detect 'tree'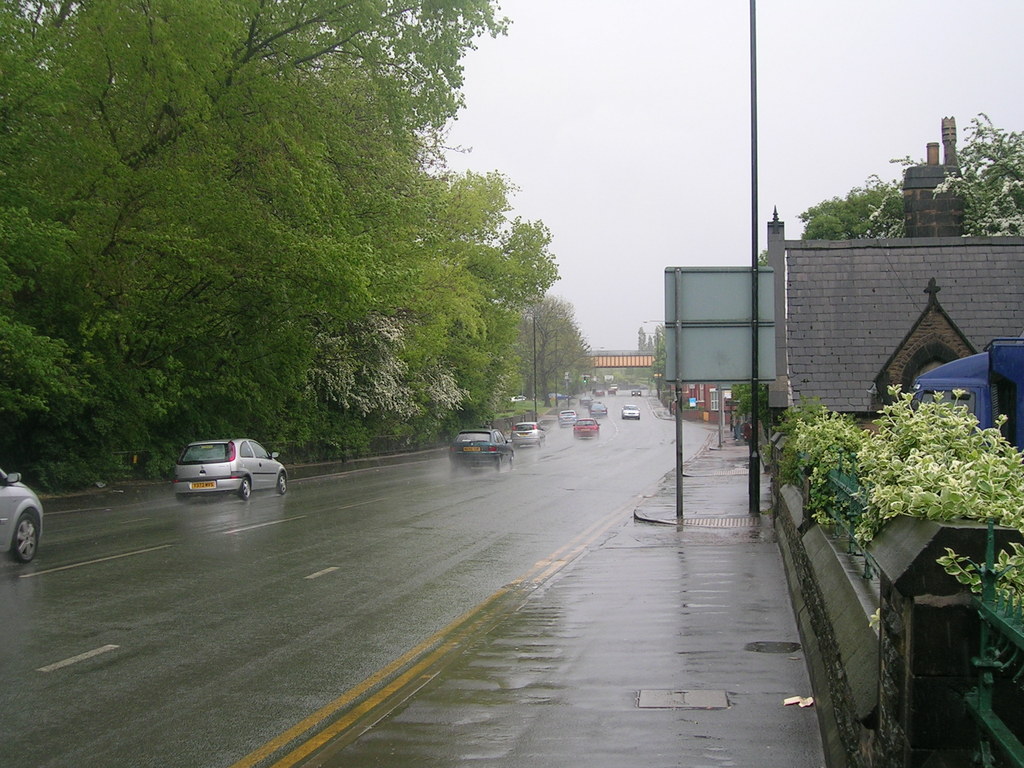
bbox=[792, 164, 908, 244]
